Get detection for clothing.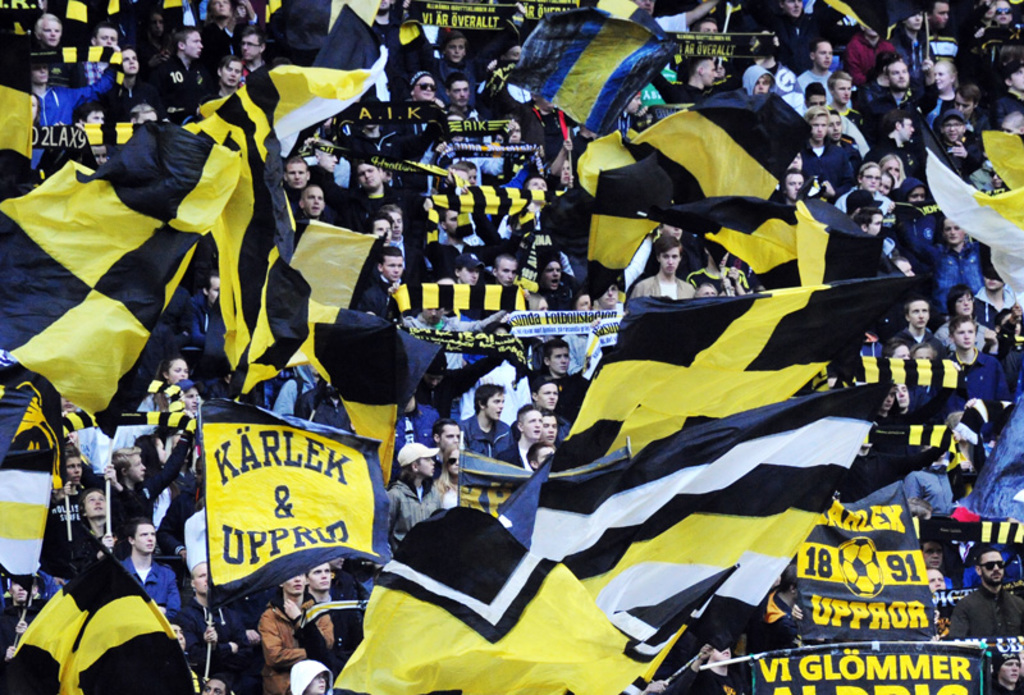
Detection: x1=116 y1=463 x2=175 y2=557.
